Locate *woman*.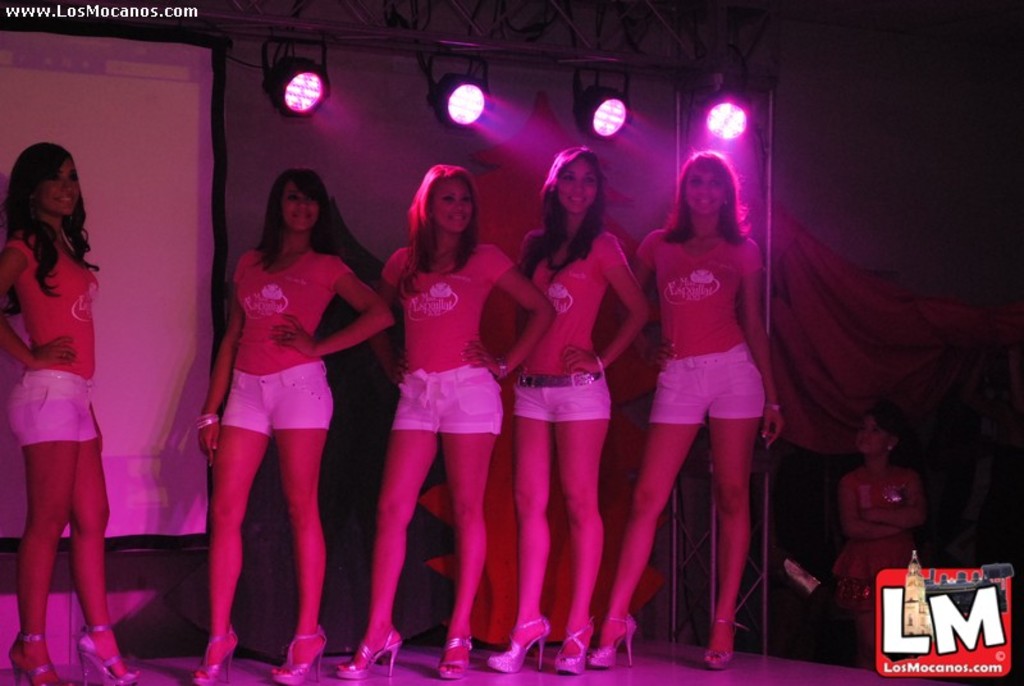
Bounding box: {"left": 481, "top": 143, "right": 650, "bottom": 678}.
